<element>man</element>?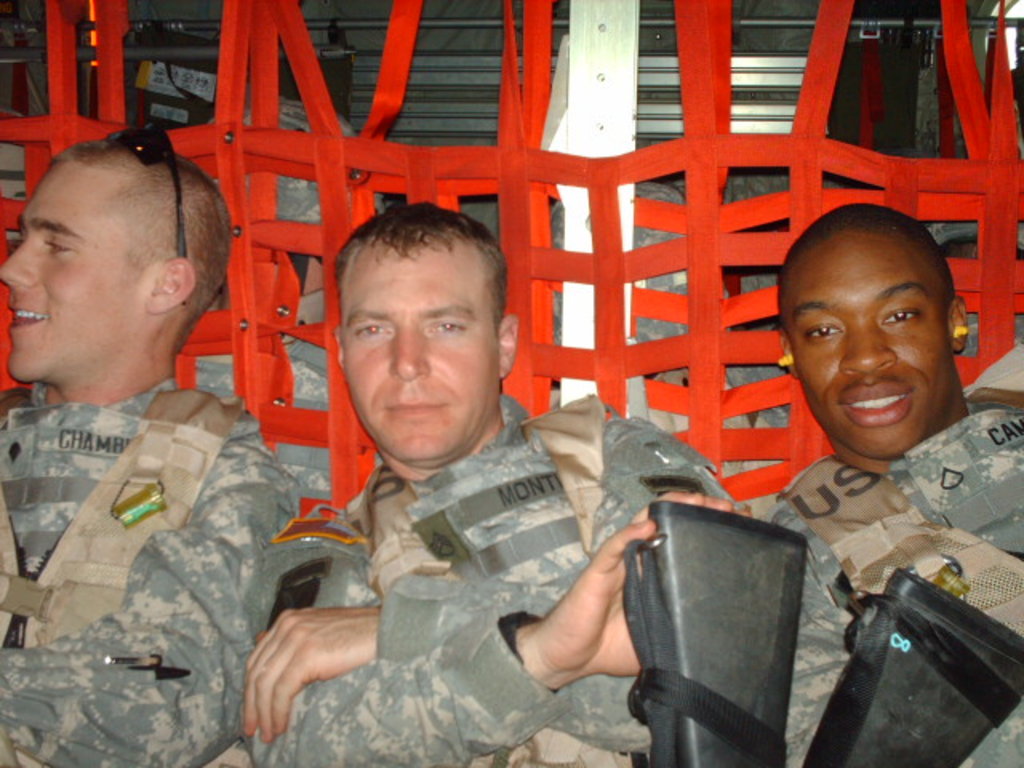
Rect(0, 120, 299, 763)
